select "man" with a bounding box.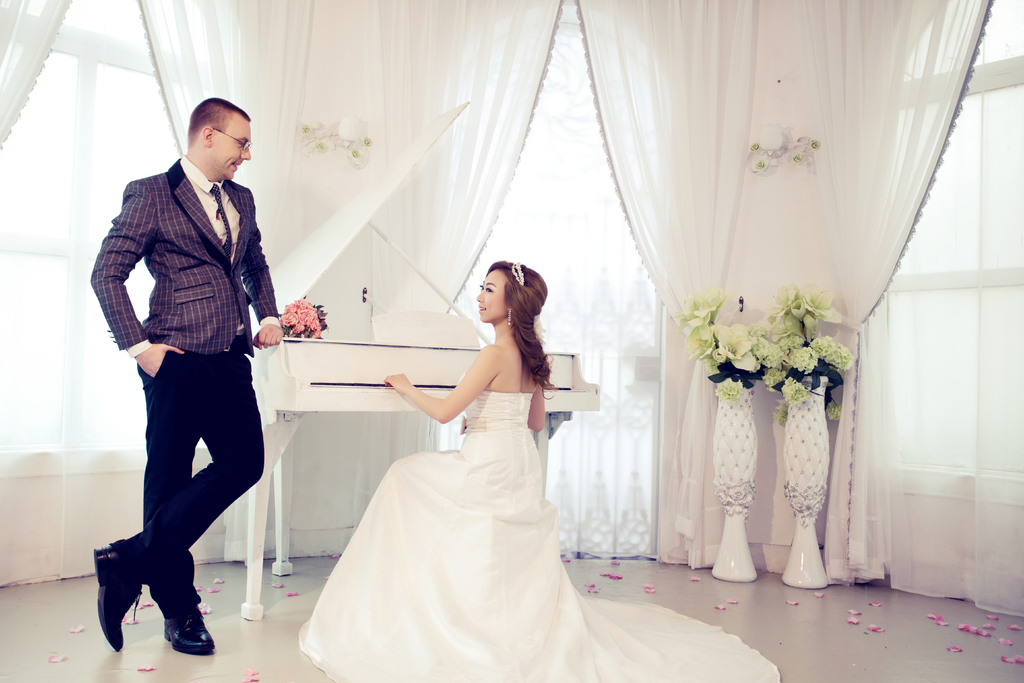
83 88 285 663.
